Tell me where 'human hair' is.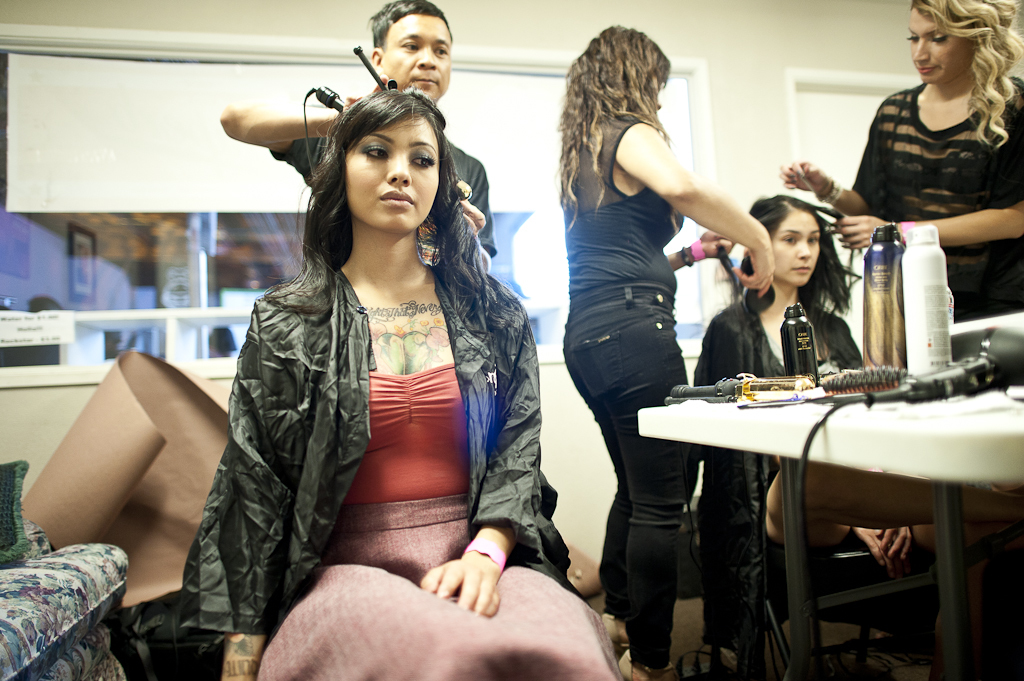
'human hair' is at 552, 24, 676, 234.
